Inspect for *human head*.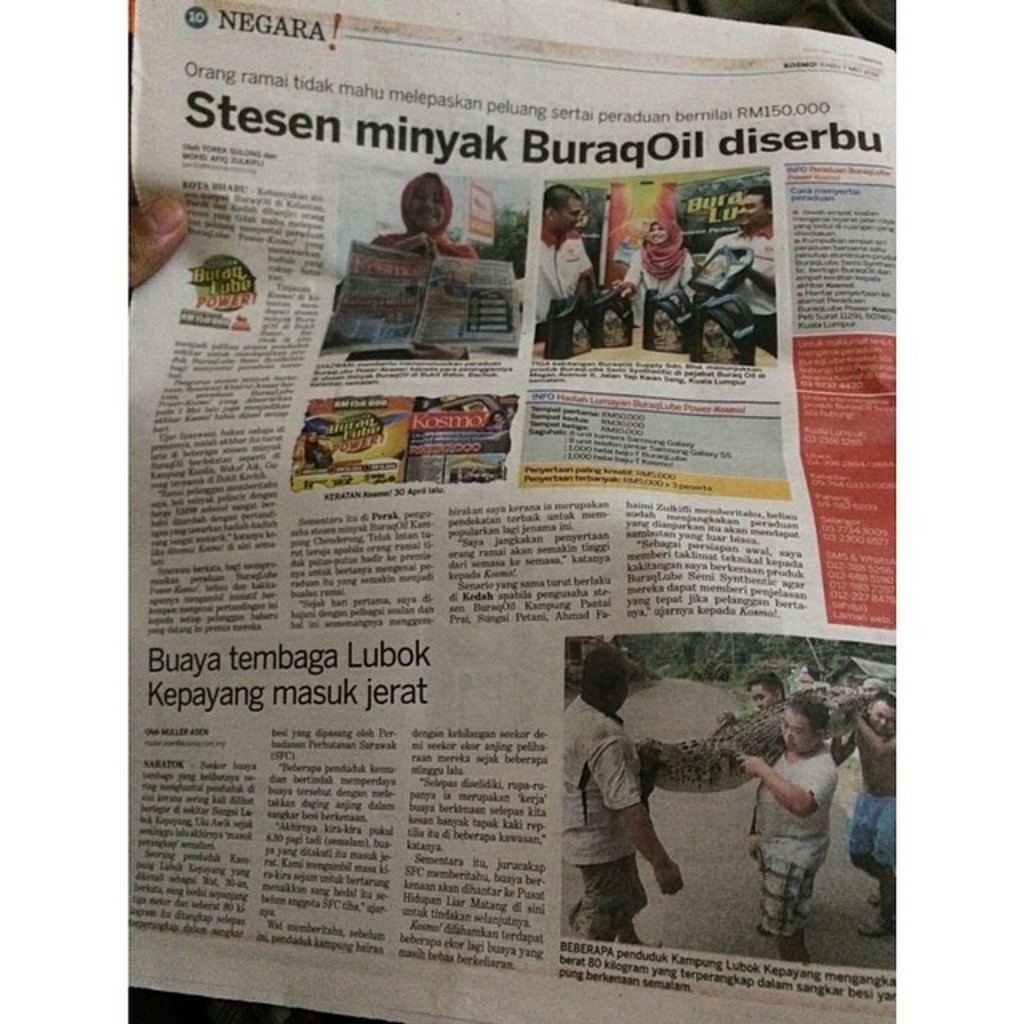
Inspection: left=574, top=645, right=630, bottom=710.
